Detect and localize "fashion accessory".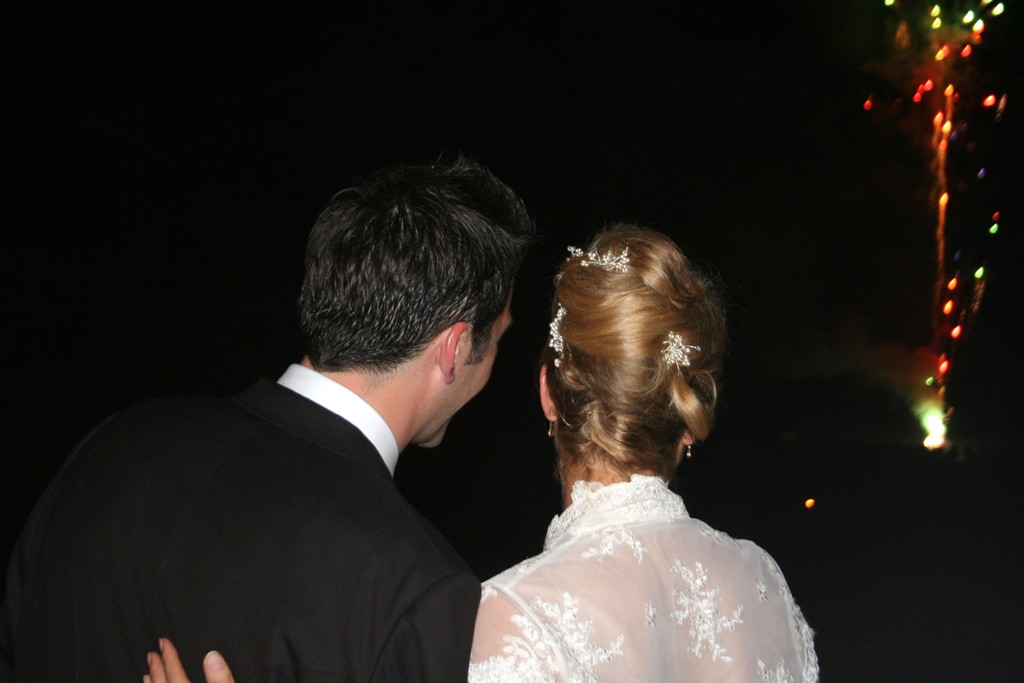
Localized at 547, 418, 556, 438.
